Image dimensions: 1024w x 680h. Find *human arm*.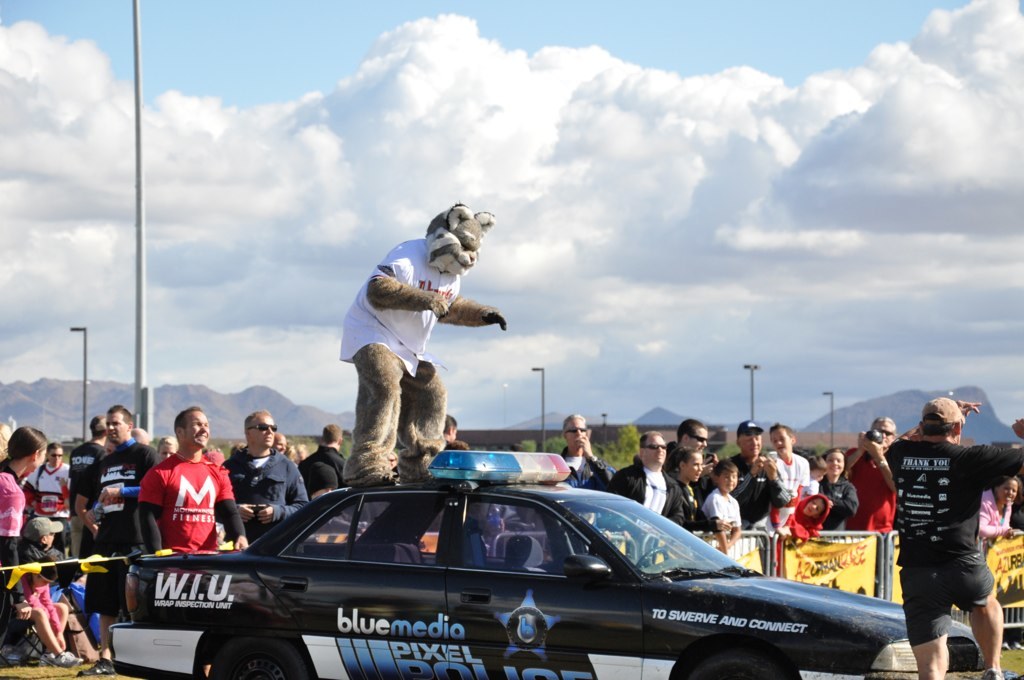
(x1=437, y1=292, x2=509, y2=327).
